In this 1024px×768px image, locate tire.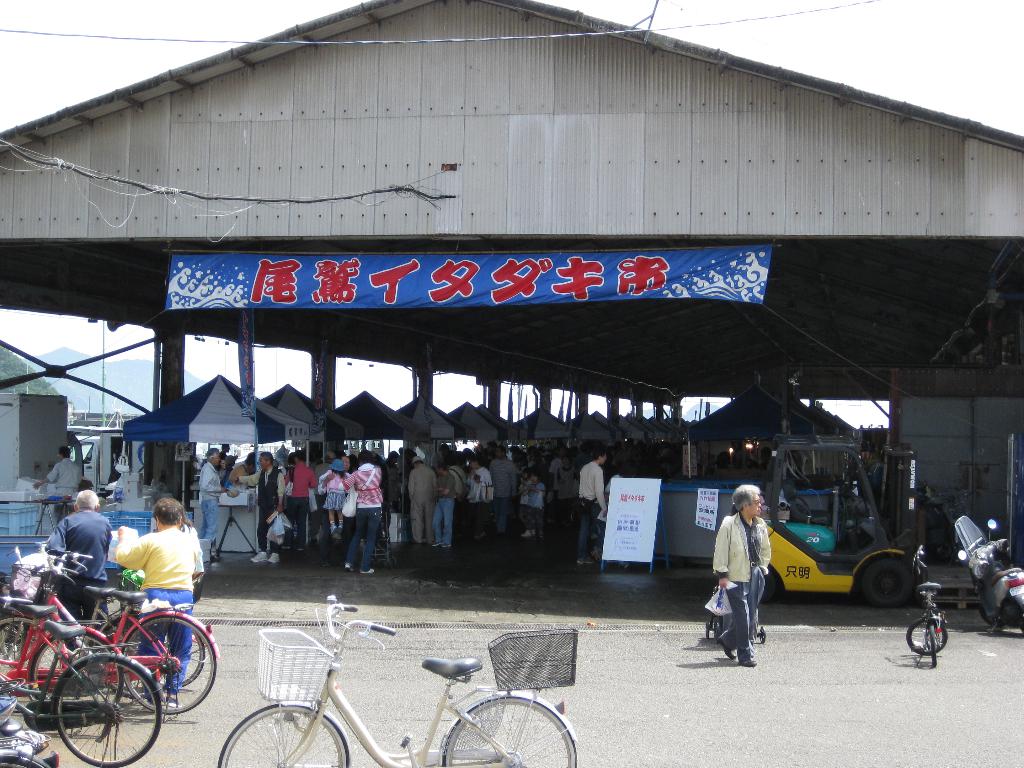
Bounding box: crop(1013, 605, 1023, 633).
